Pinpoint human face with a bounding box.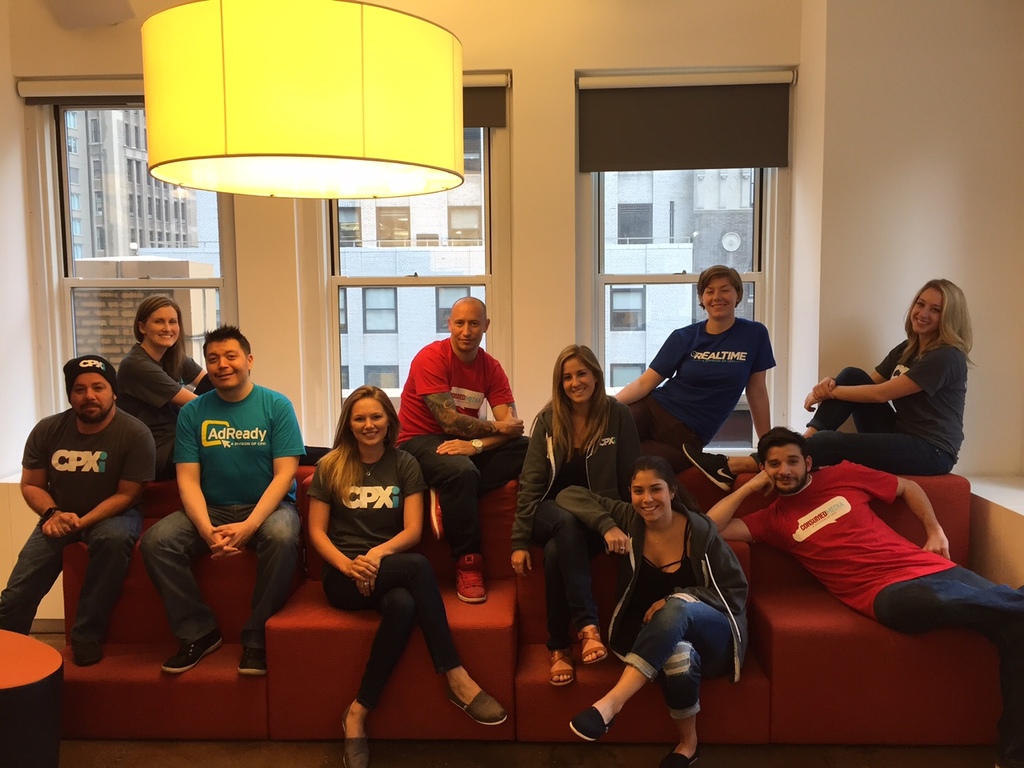
<bbox>205, 341, 245, 394</bbox>.
